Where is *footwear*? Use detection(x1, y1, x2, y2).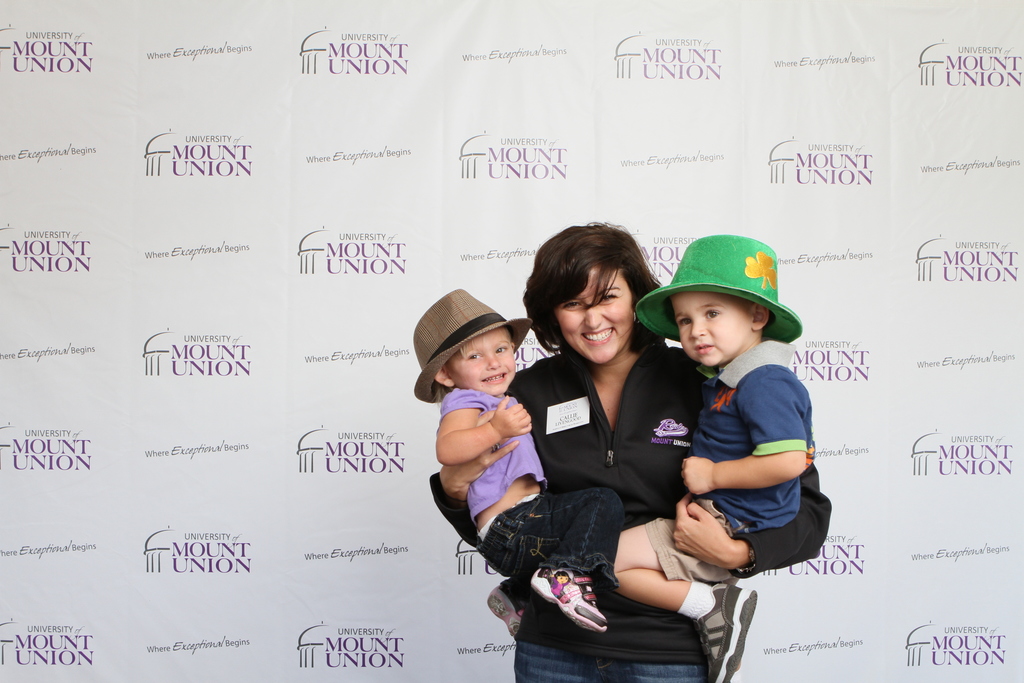
detection(483, 583, 528, 641).
